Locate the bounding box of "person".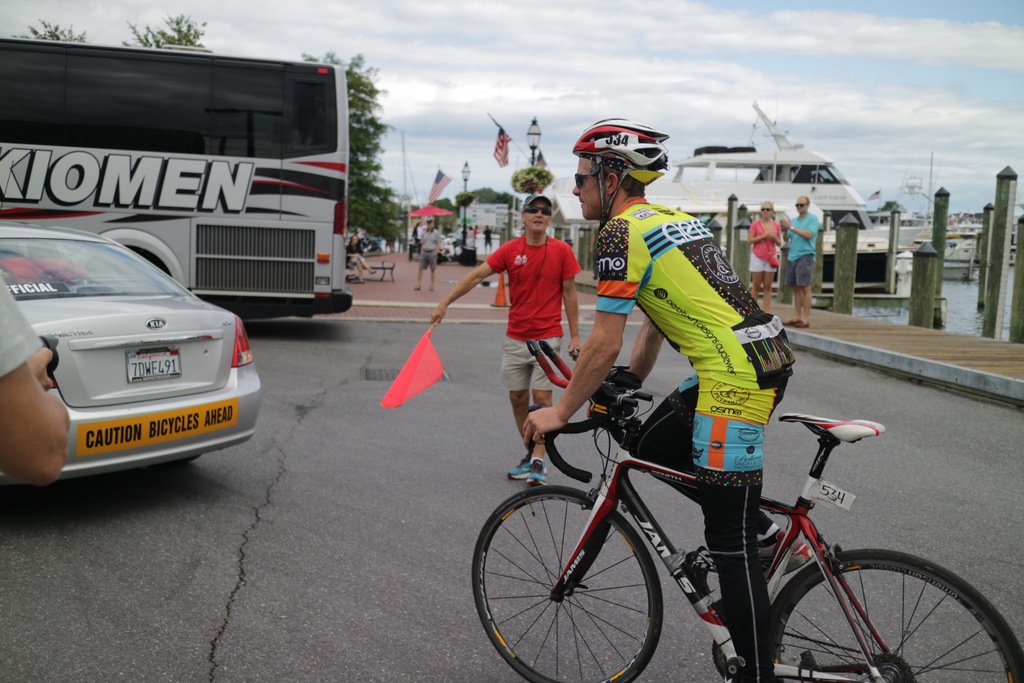
Bounding box: 787, 195, 817, 330.
